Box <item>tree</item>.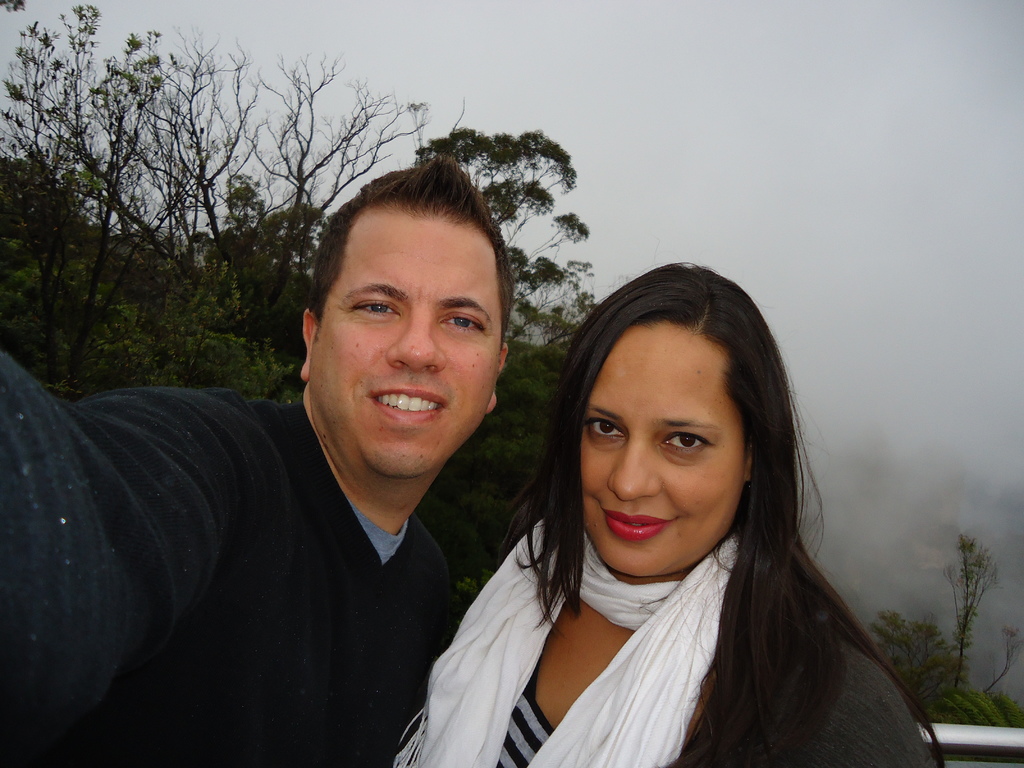
box=[19, 40, 317, 408].
